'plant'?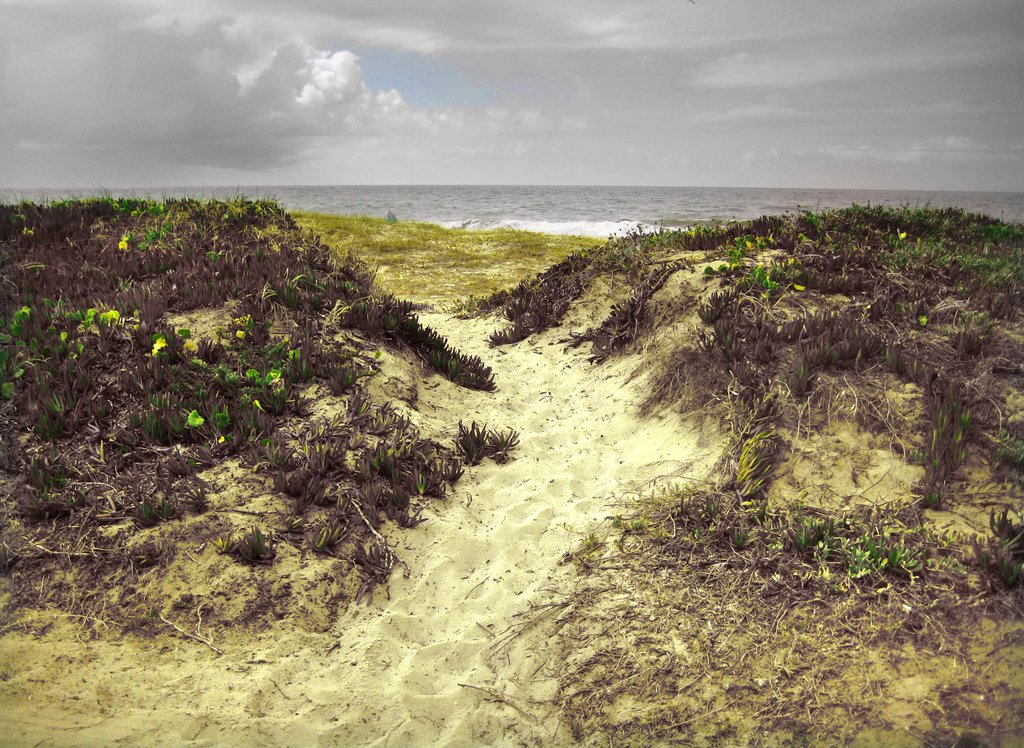
[190, 190, 229, 229]
